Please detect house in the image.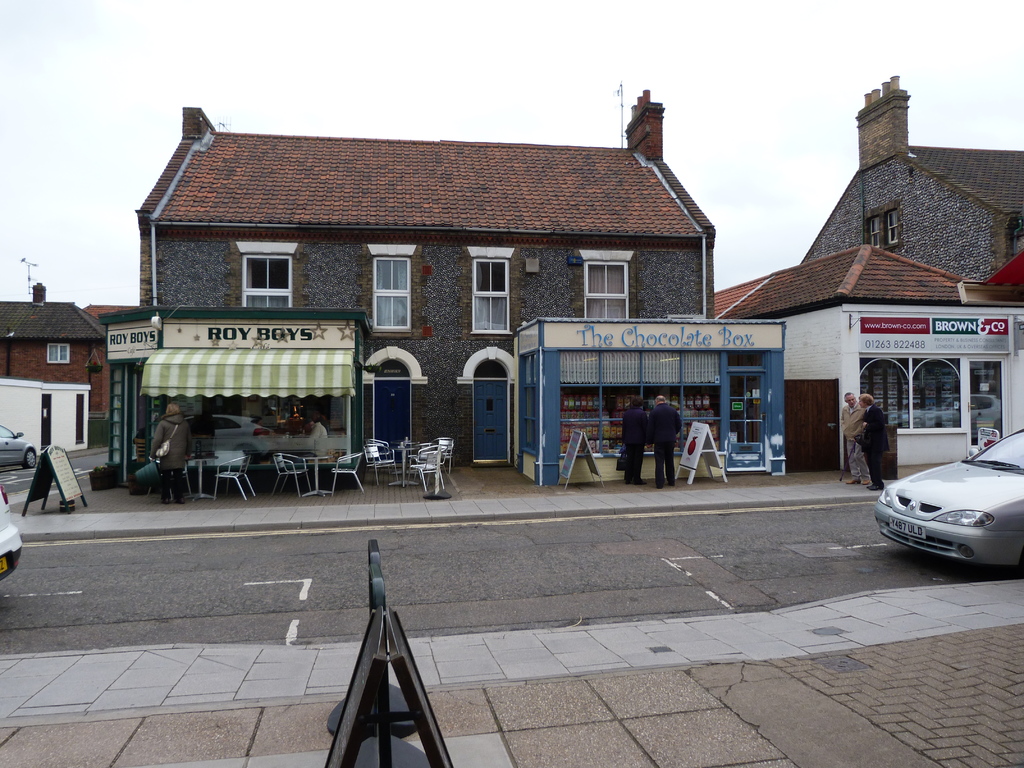
[0, 273, 106, 445].
